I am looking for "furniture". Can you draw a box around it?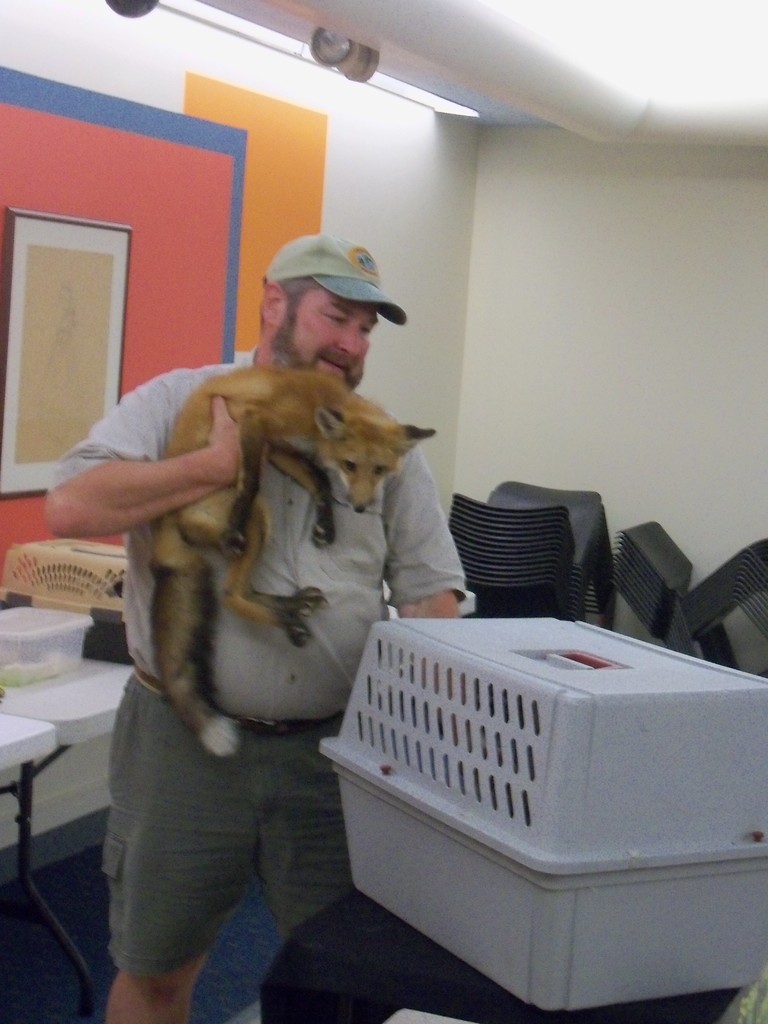
Sure, the bounding box is pyautogui.locateOnScreen(0, 652, 136, 1008).
